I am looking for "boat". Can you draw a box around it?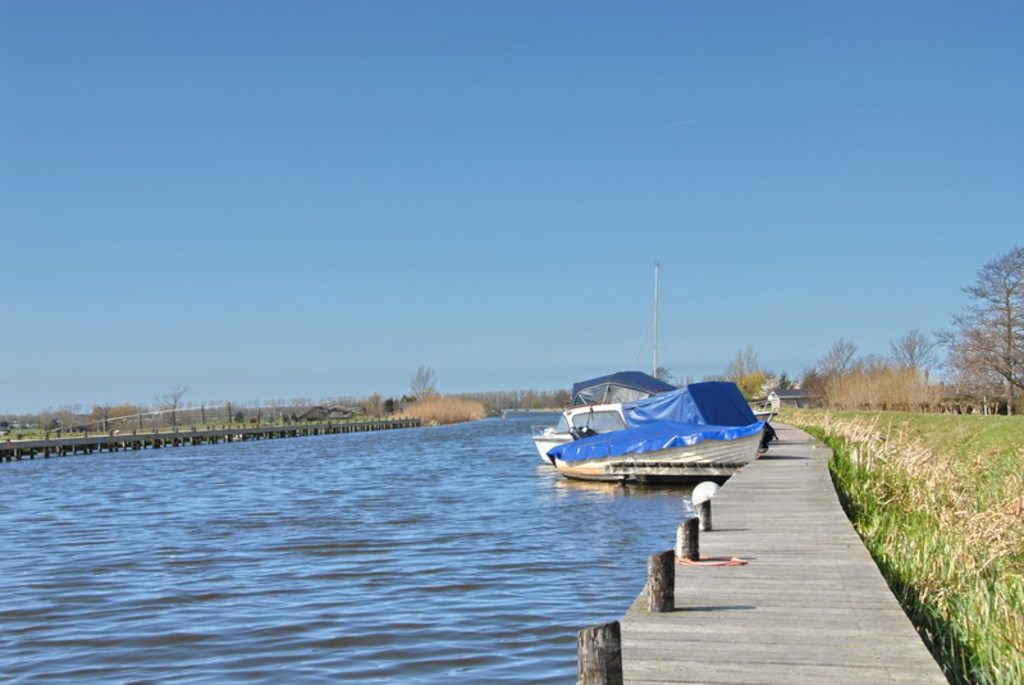
Sure, the bounding box is pyautogui.locateOnScreen(556, 388, 772, 480).
